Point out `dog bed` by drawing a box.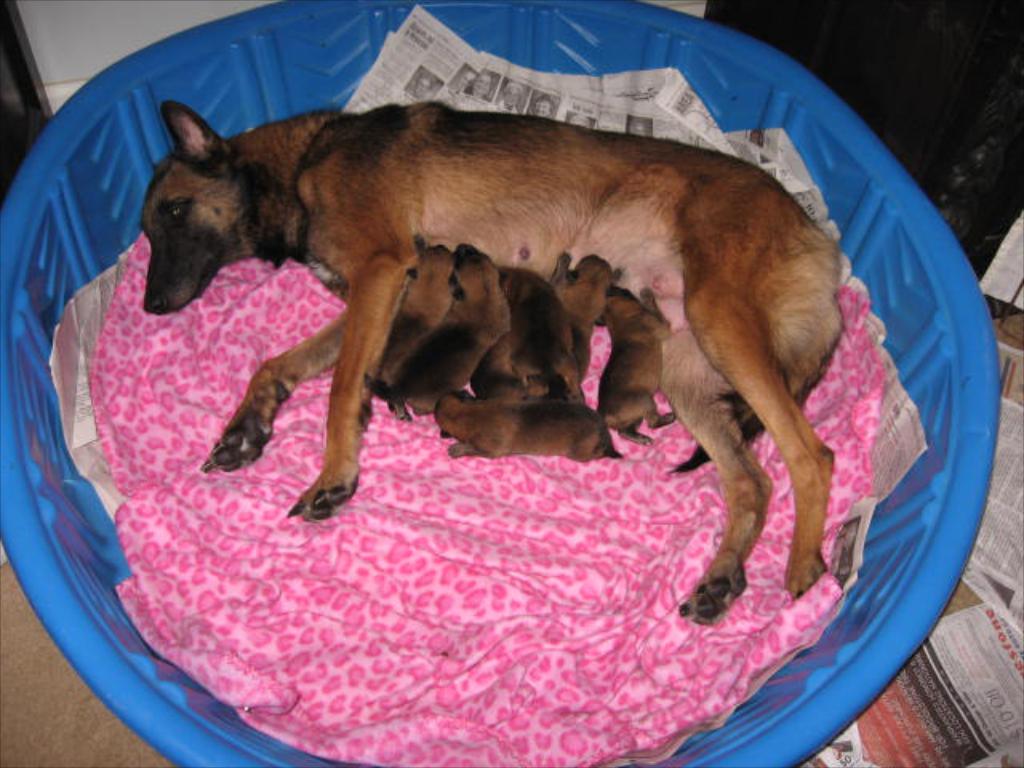
88,229,885,766.
